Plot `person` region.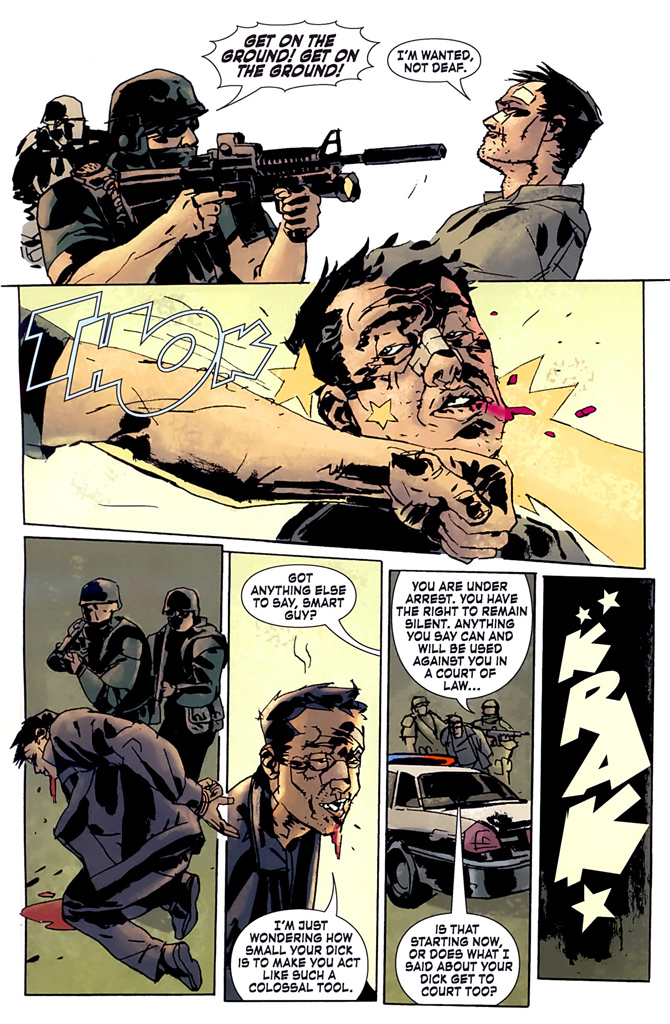
Plotted at {"x1": 428, "y1": 59, "x2": 603, "y2": 279}.
